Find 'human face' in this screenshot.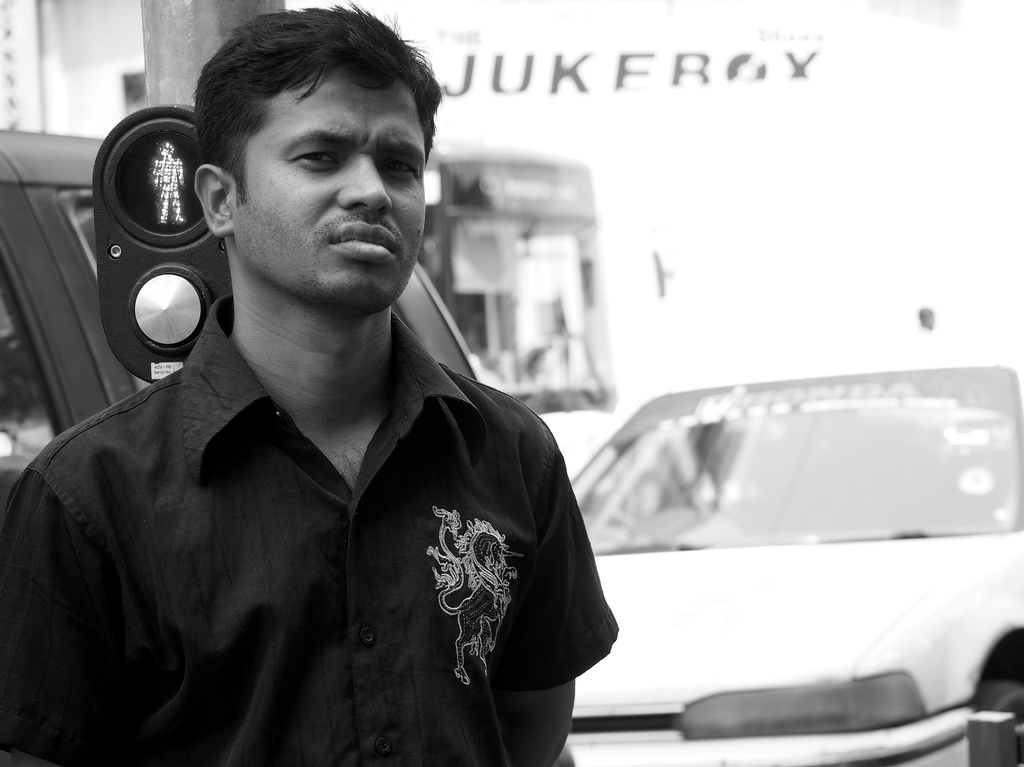
The bounding box for 'human face' is region(227, 66, 425, 313).
